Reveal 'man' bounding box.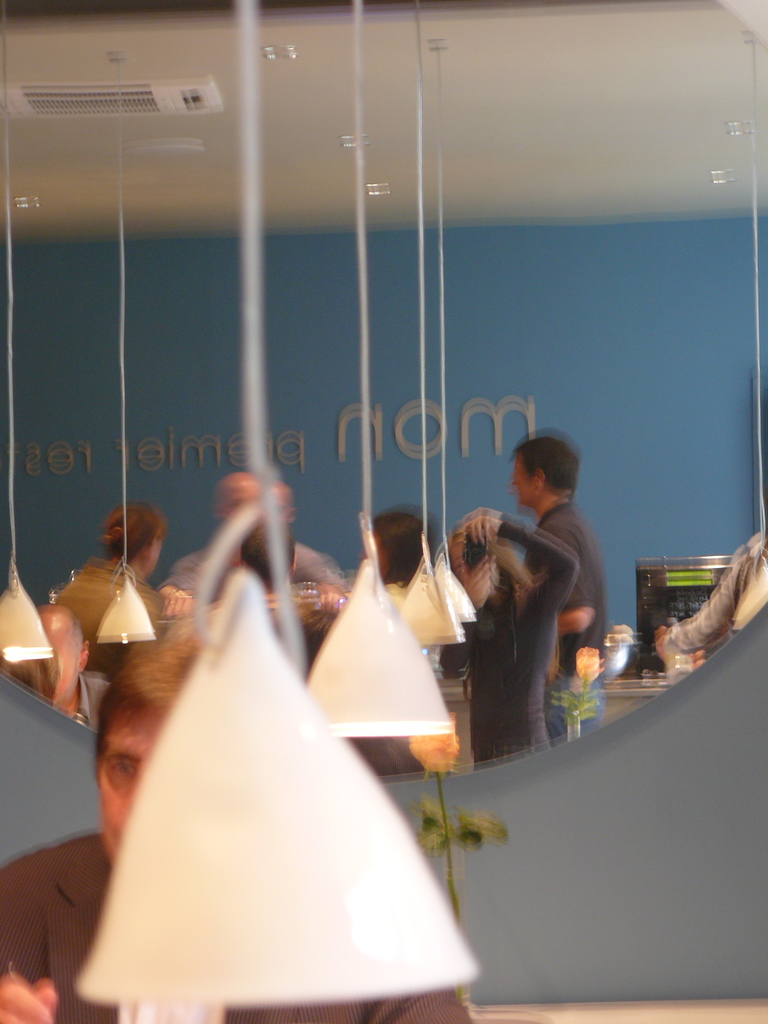
Revealed: [504,428,616,746].
